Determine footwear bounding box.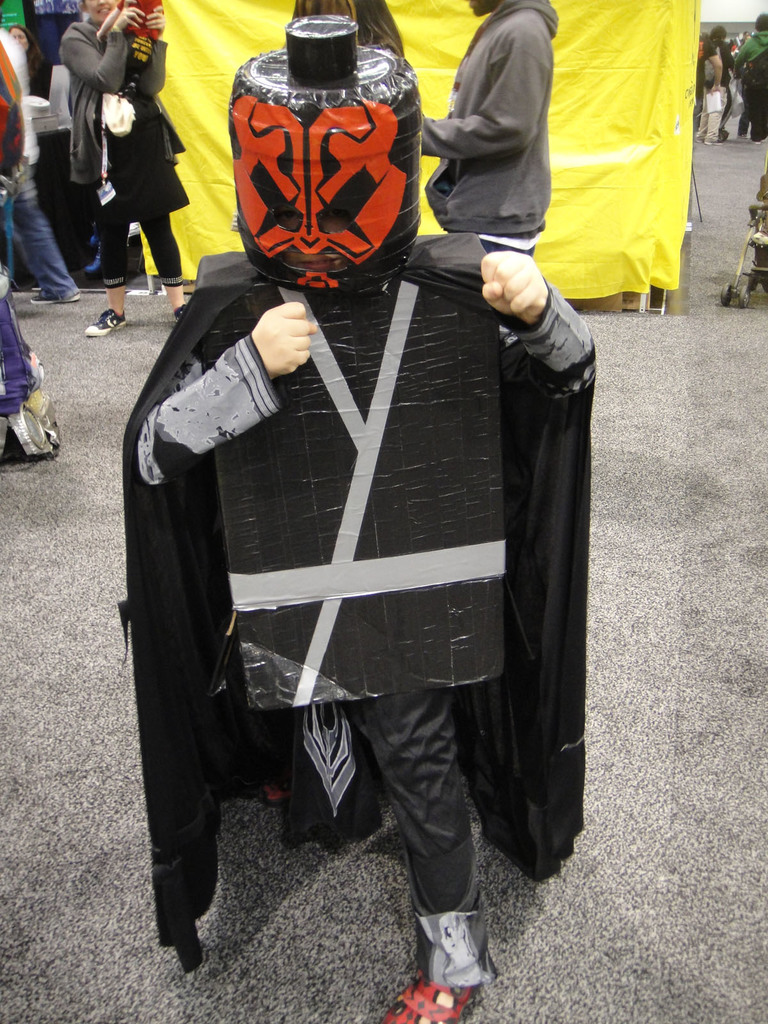
Determined: (left=31, top=292, right=76, bottom=300).
